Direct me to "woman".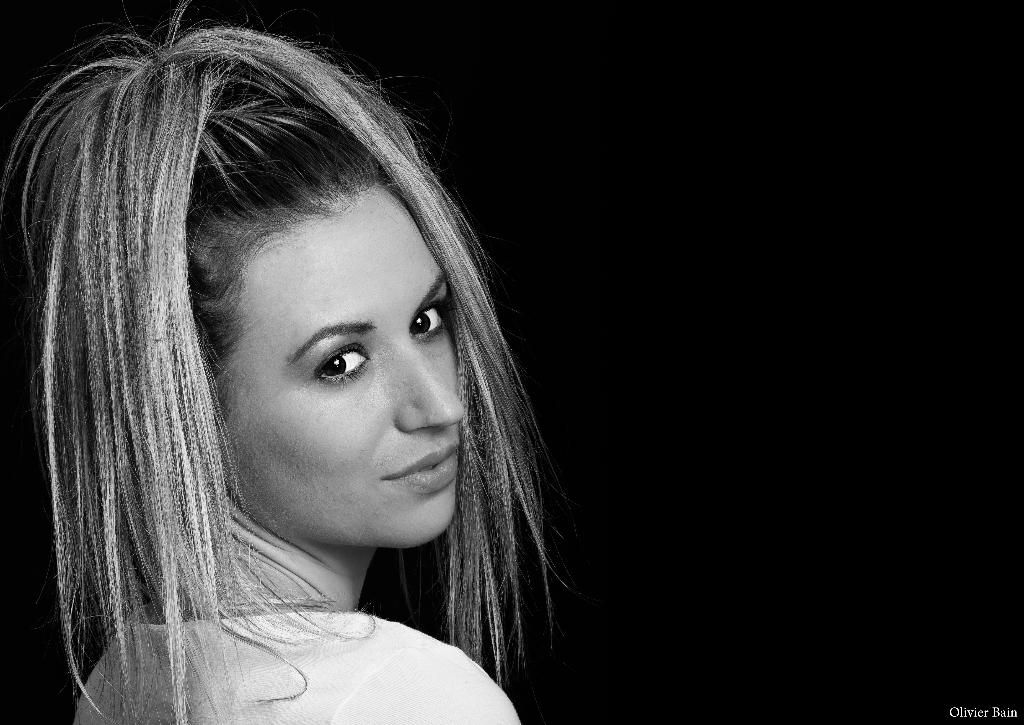
Direction: crop(0, 10, 631, 724).
